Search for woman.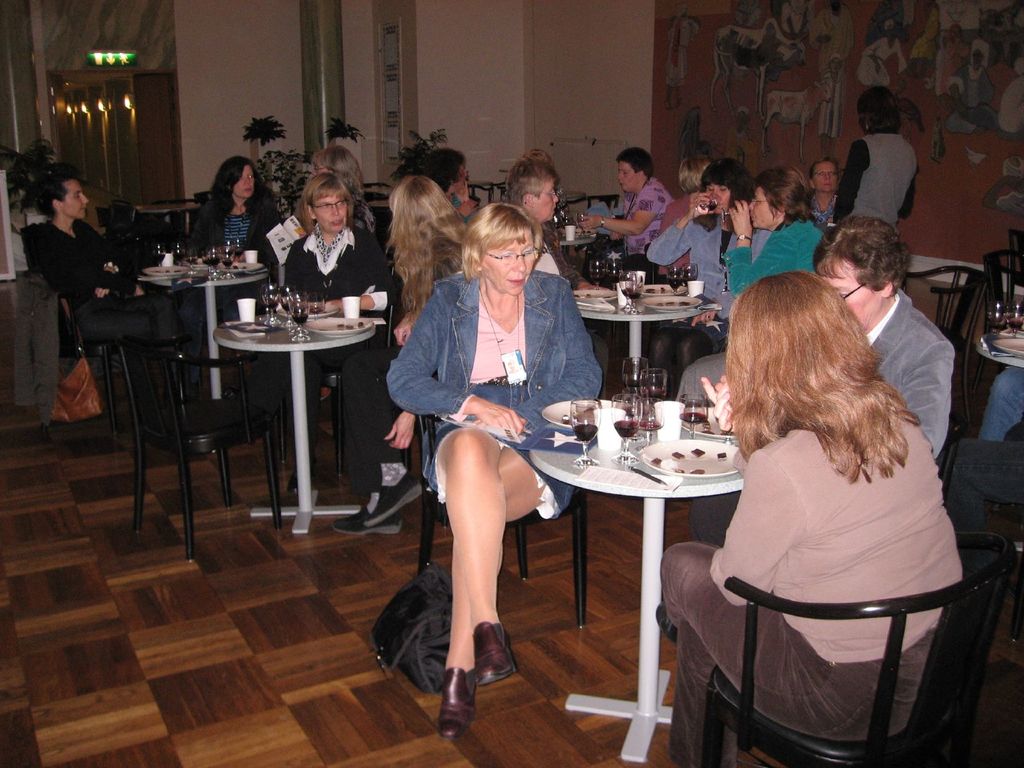
Found at (640,156,760,401).
